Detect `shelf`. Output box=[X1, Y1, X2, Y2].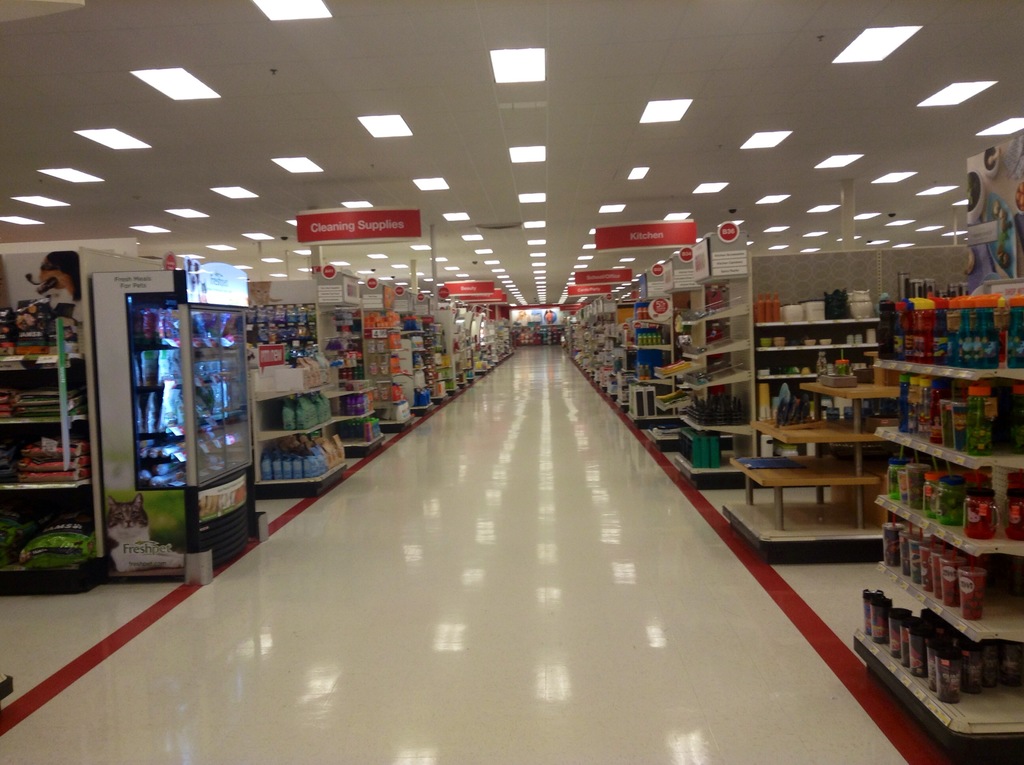
box=[858, 433, 1023, 706].
